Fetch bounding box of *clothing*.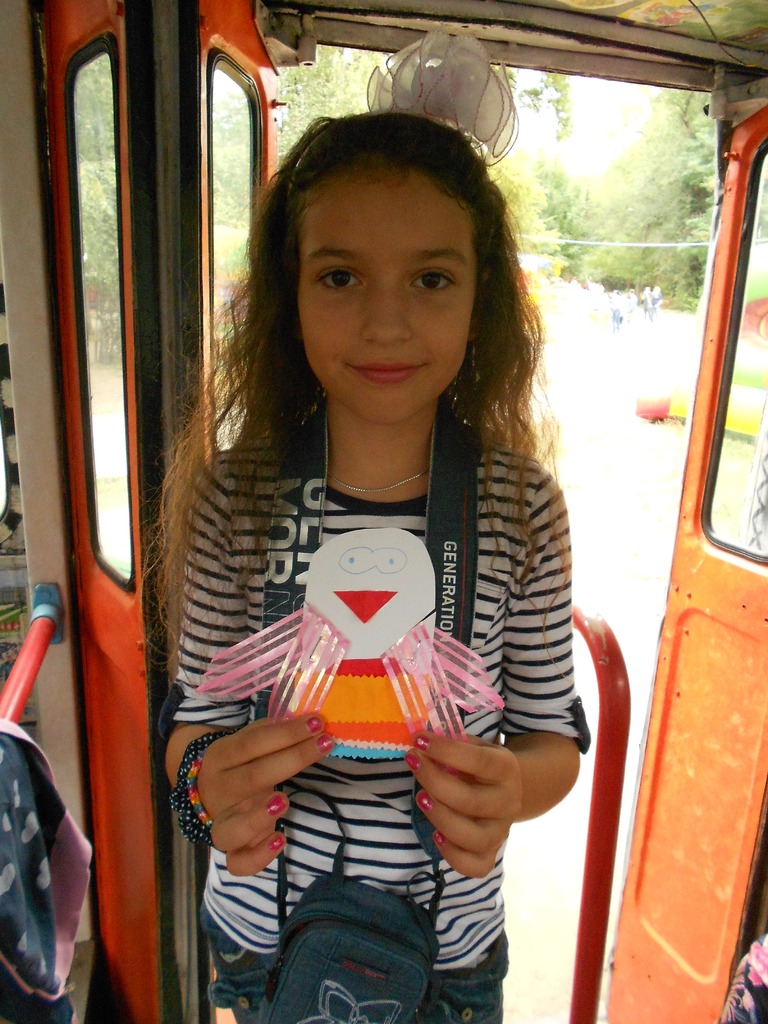
Bbox: bbox(168, 447, 612, 1023).
